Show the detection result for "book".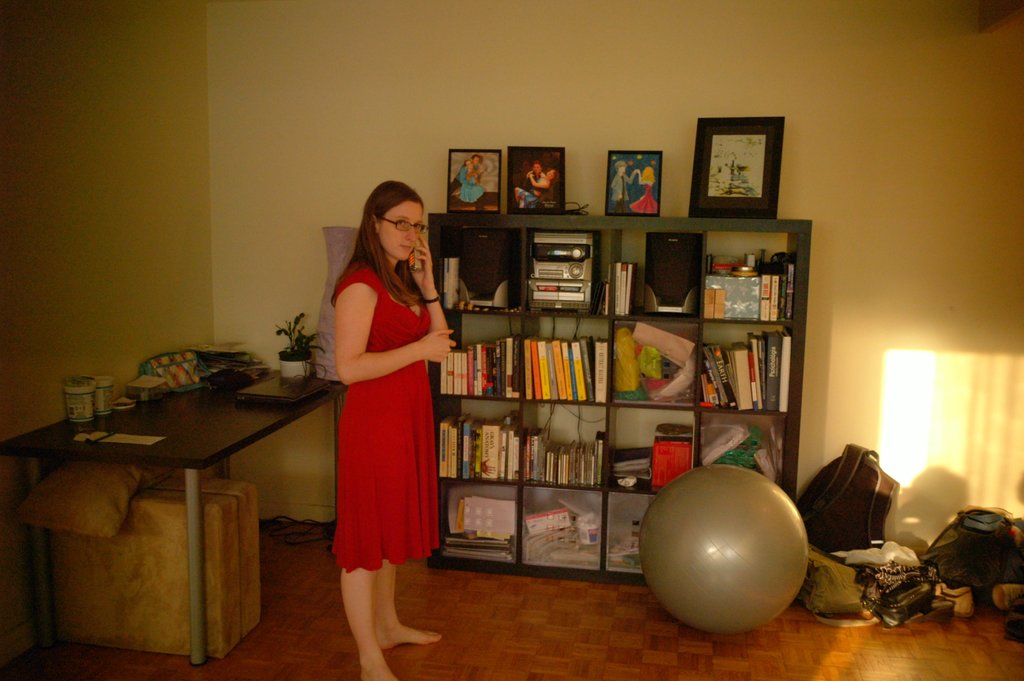
select_region(627, 264, 631, 319).
